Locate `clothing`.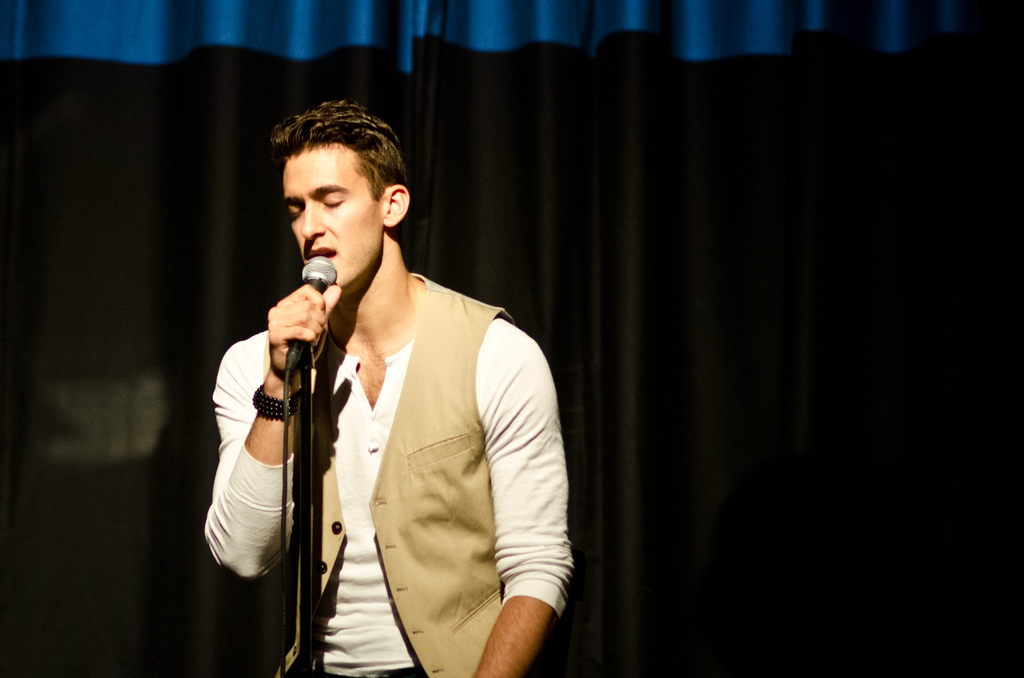
Bounding box: l=204, t=267, r=570, b=677.
